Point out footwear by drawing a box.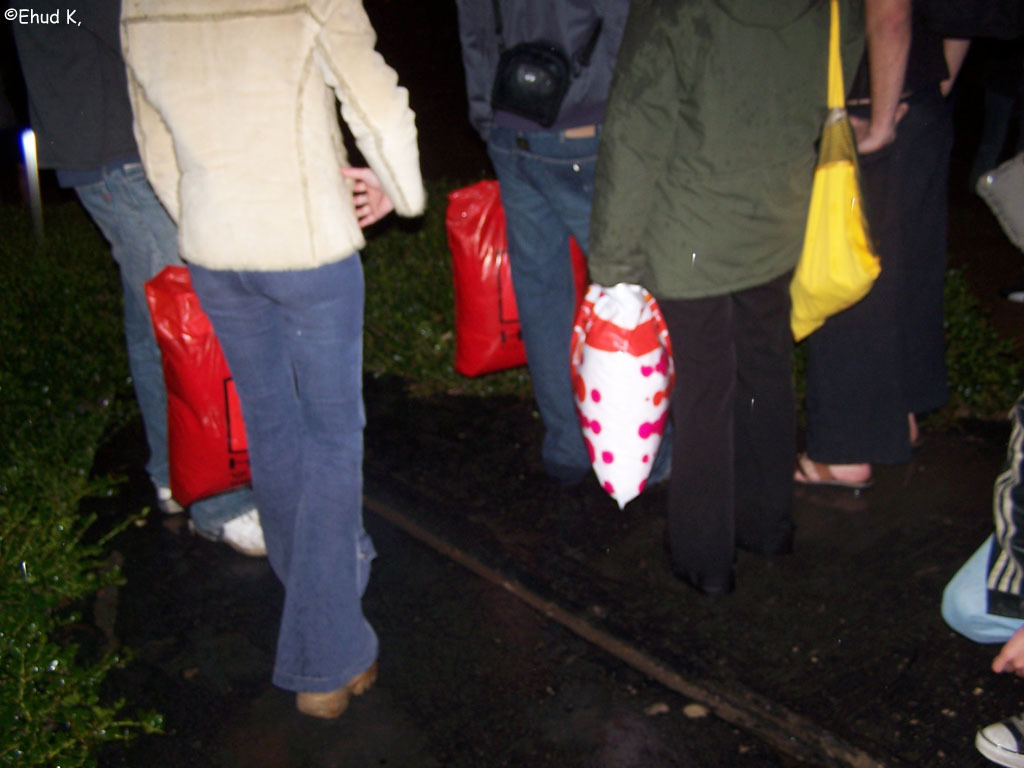
776:451:873:500.
